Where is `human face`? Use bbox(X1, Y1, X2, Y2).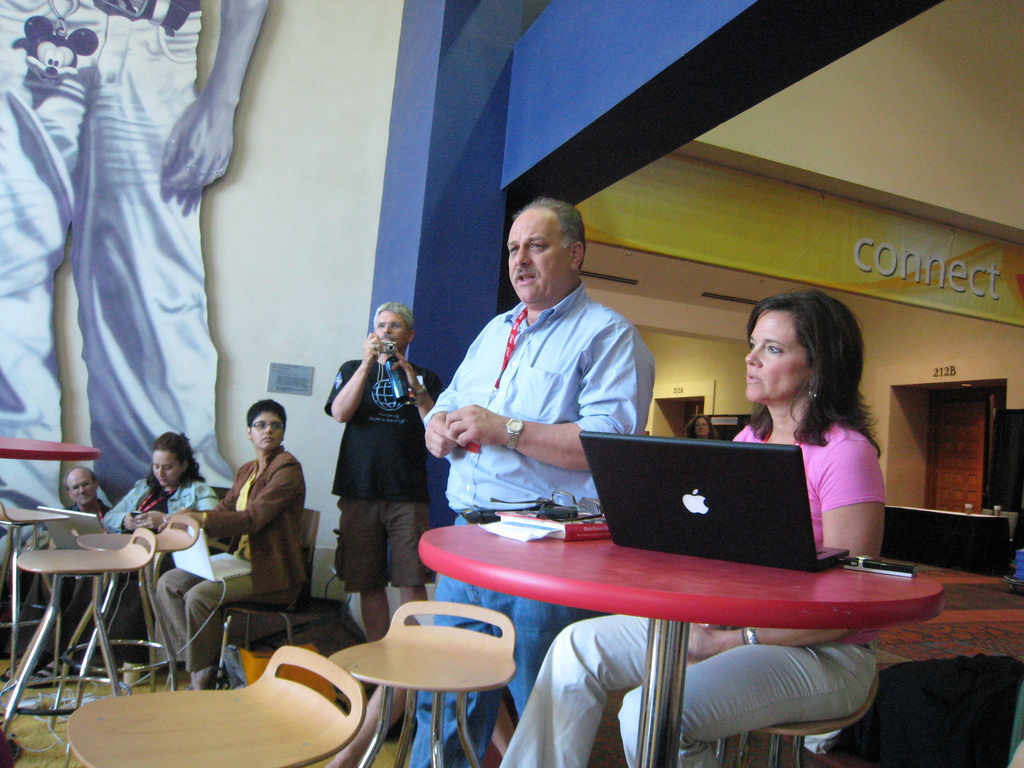
bbox(507, 211, 568, 301).
